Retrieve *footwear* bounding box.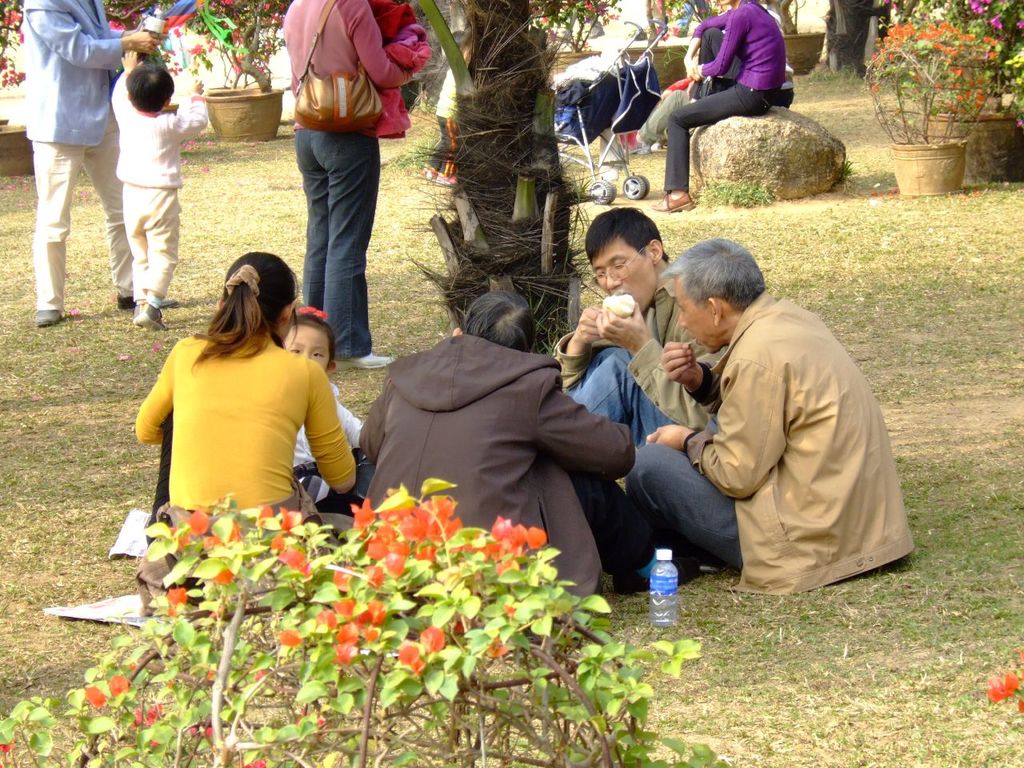
Bounding box: bbox(648, 186, 694, 218).
